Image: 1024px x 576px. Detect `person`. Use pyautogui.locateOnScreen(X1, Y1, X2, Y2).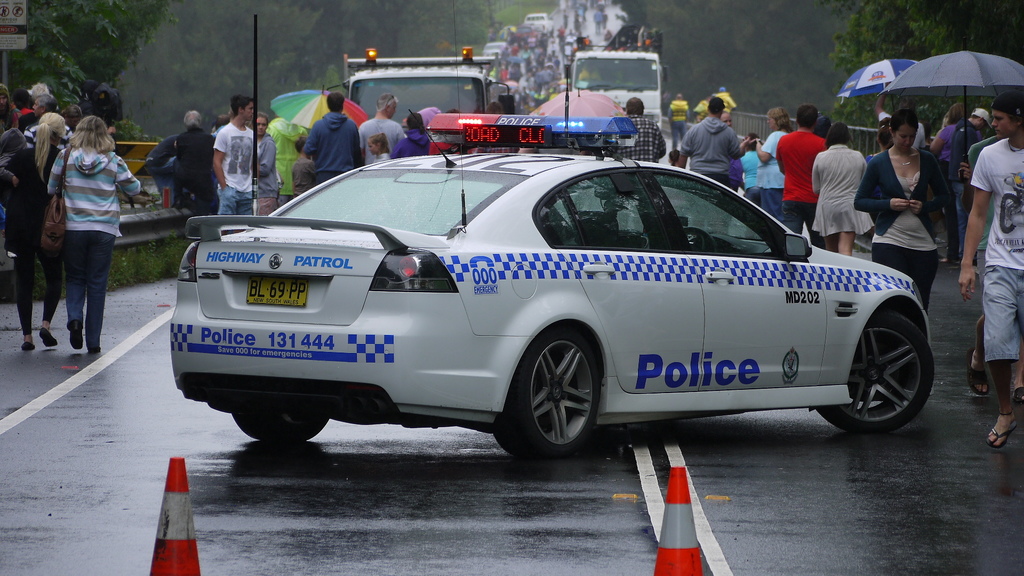
pyautogui.locateOnScreen(739, 133, 763, 202).
